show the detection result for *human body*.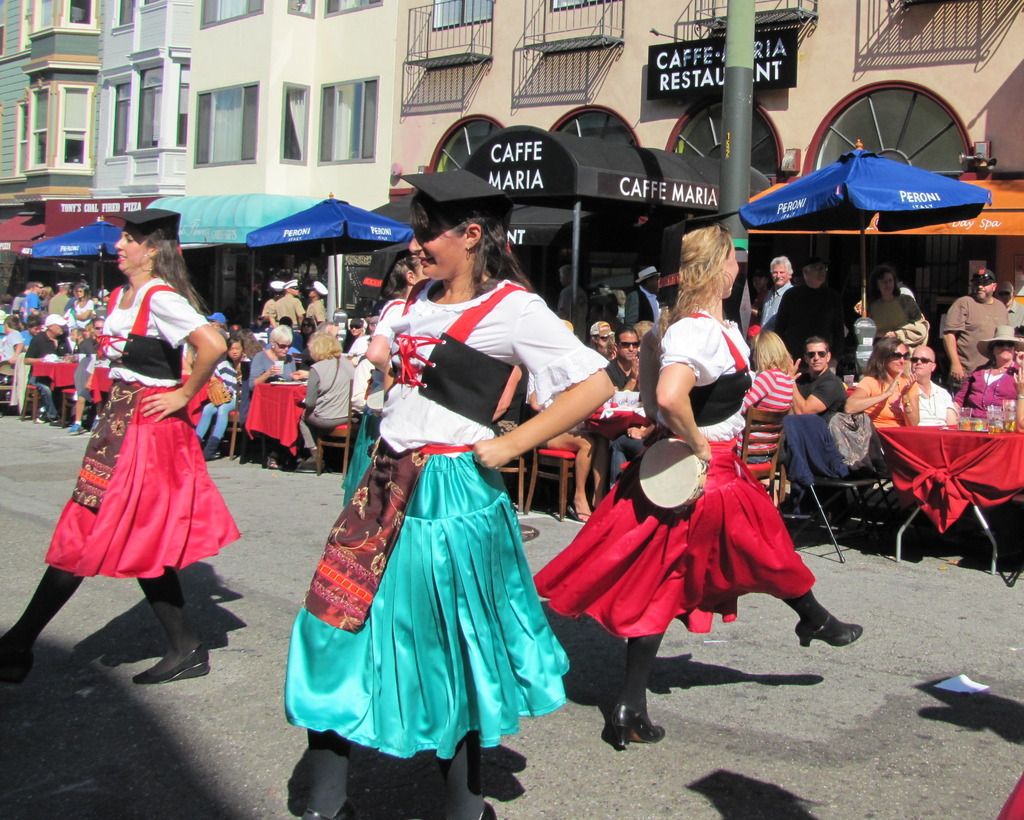
box=[607, 222, 869, 748].
